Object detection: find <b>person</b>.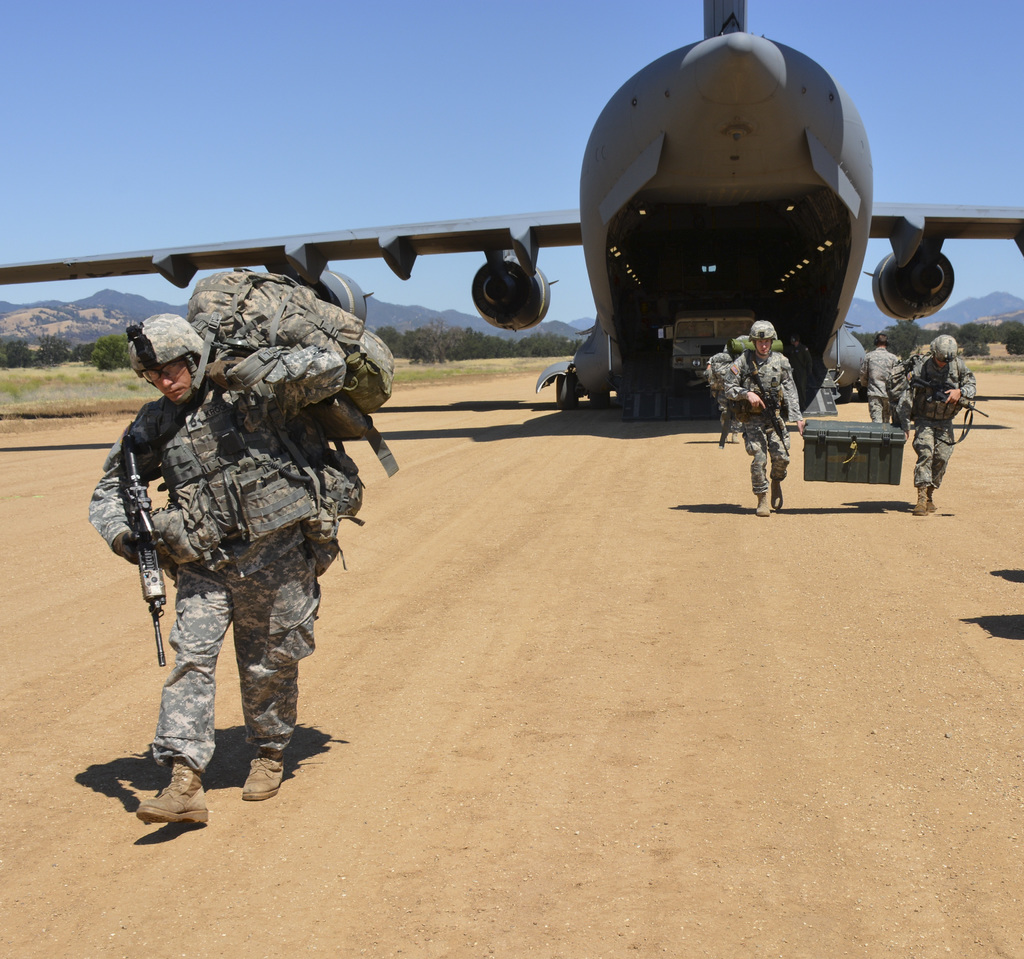
[x1=857, y1=333, x2=913, y2=440].
